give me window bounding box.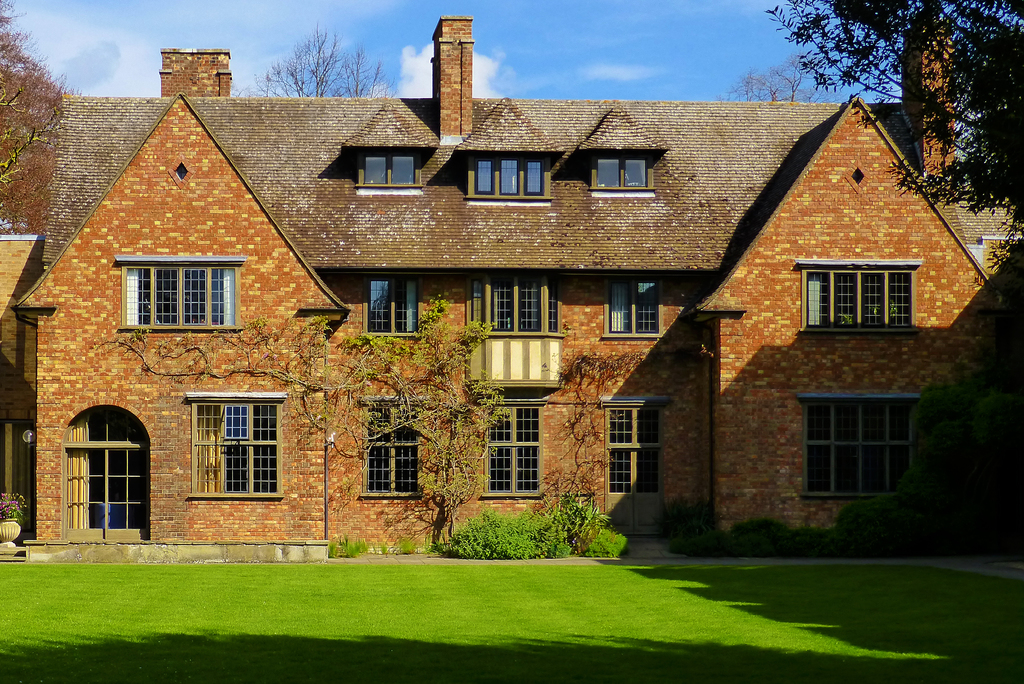
box=[590, 153, 657, 195].
